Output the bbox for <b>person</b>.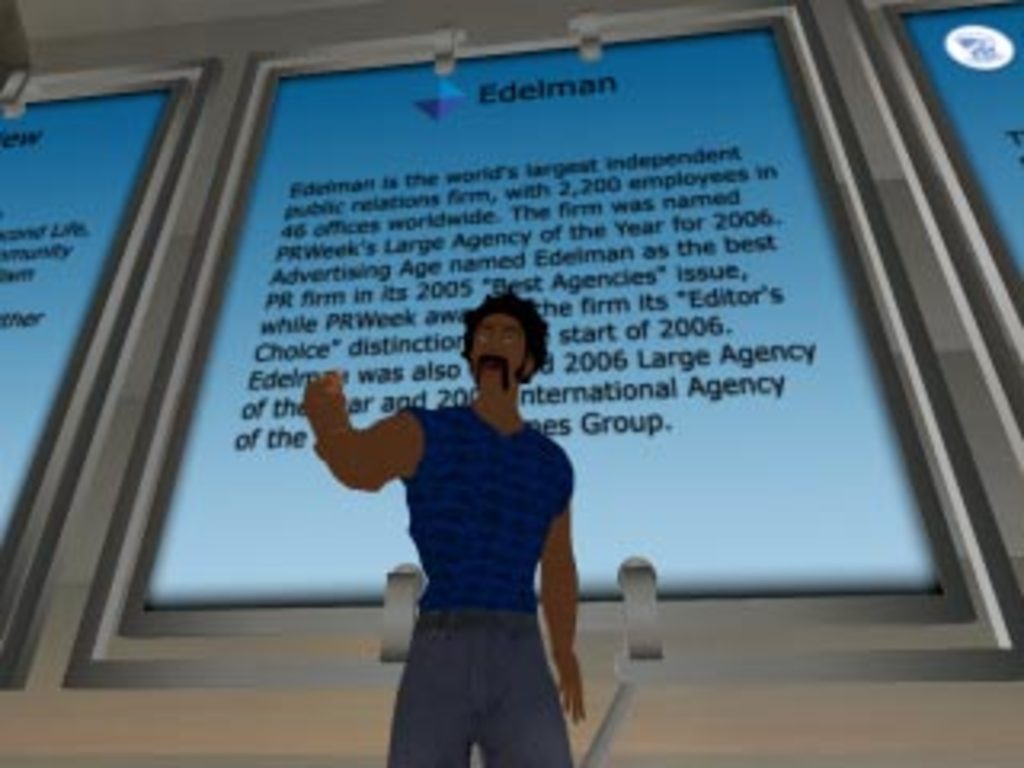
{"left": 355, "top": 221, "right": 611, "bottom": 762}.
